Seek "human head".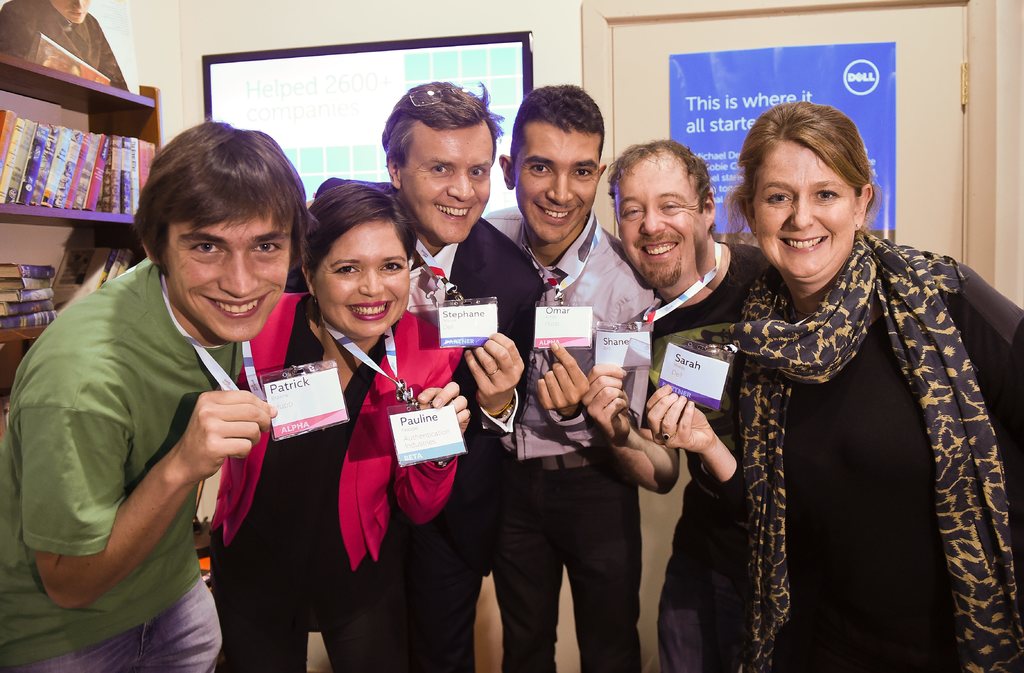
Rect(299, 179, 416, 340).
